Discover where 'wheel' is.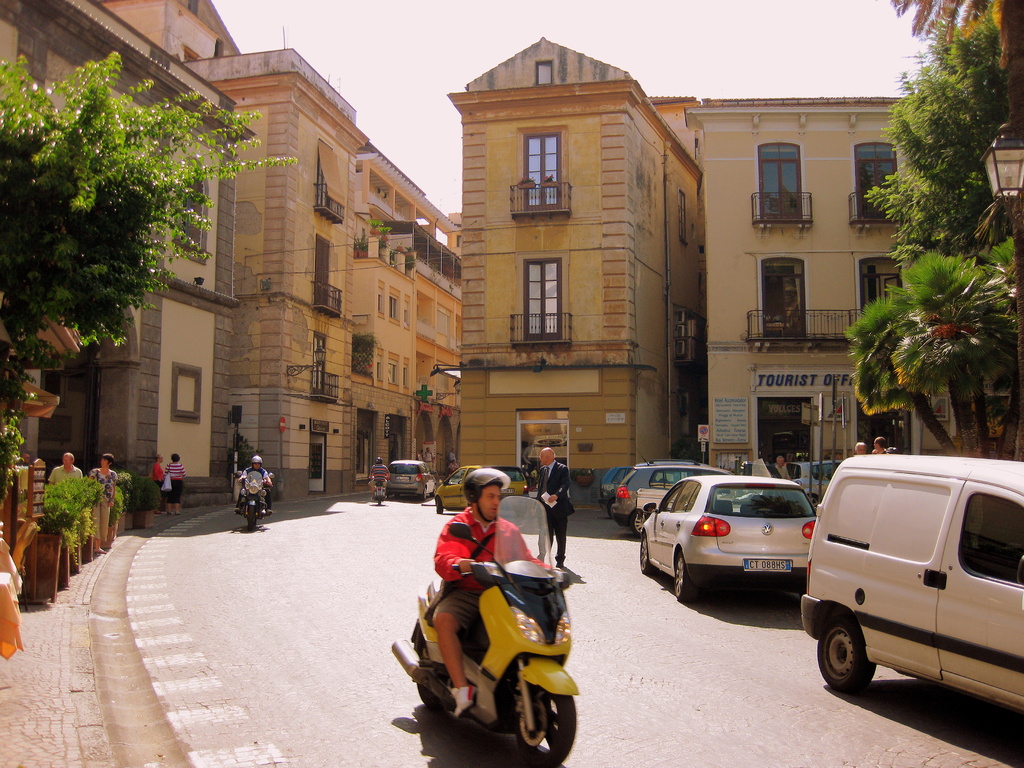
Discovered at region(417, 490, 426, 504).
